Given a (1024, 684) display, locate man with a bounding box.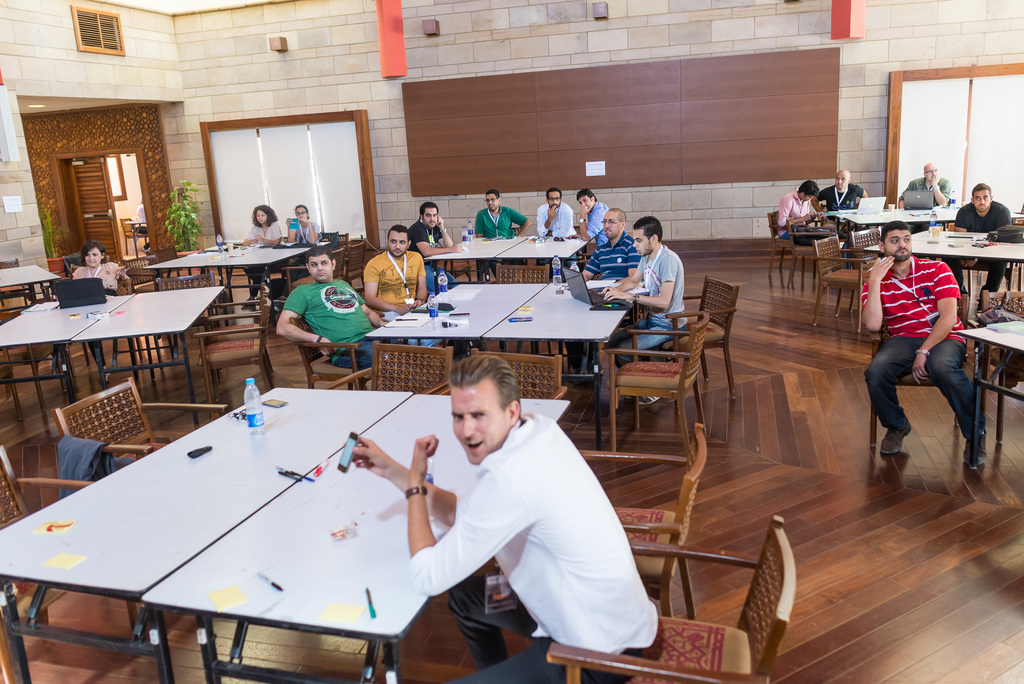
Located: [276, 248, 404, 370].
